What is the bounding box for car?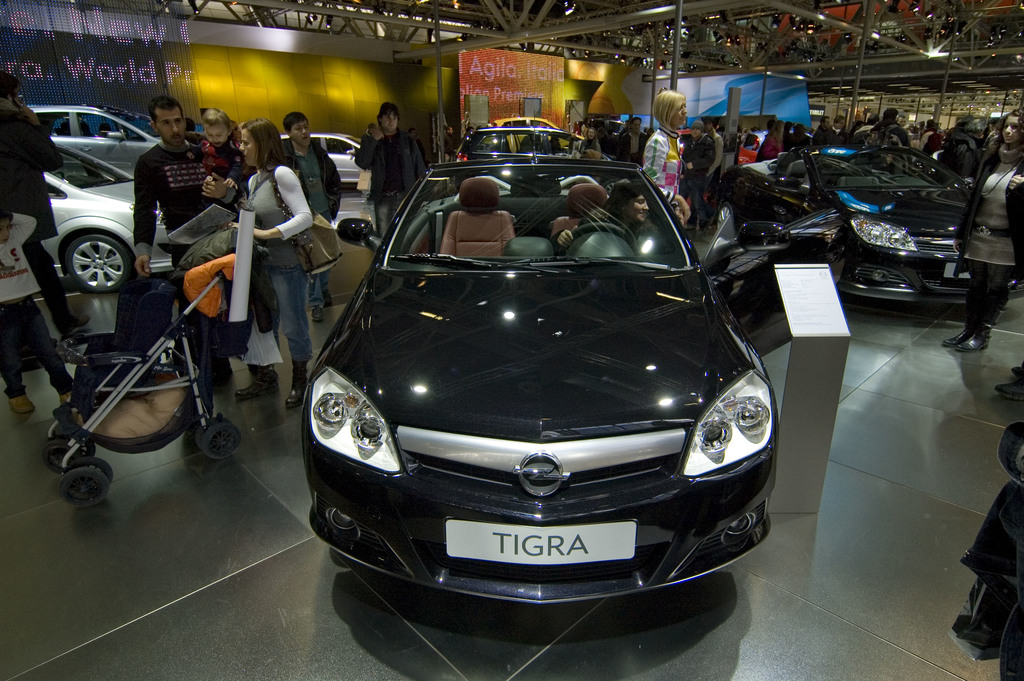
x1=725 y1=142 x2=1023 y2=308.
